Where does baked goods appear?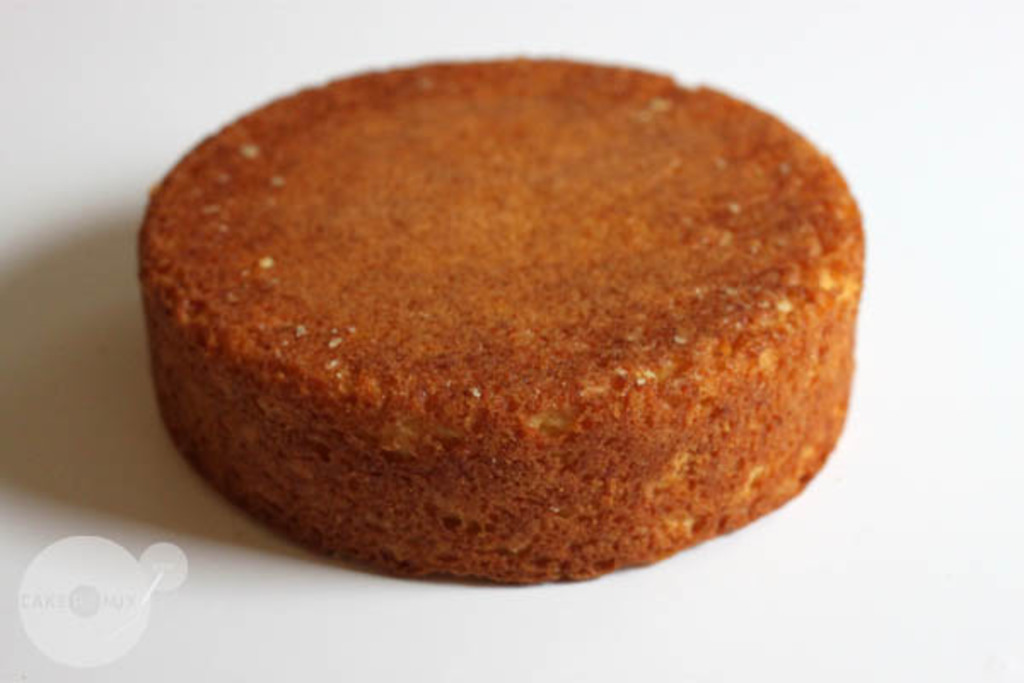
Appears at bbox(155, 51, 913, 603).
